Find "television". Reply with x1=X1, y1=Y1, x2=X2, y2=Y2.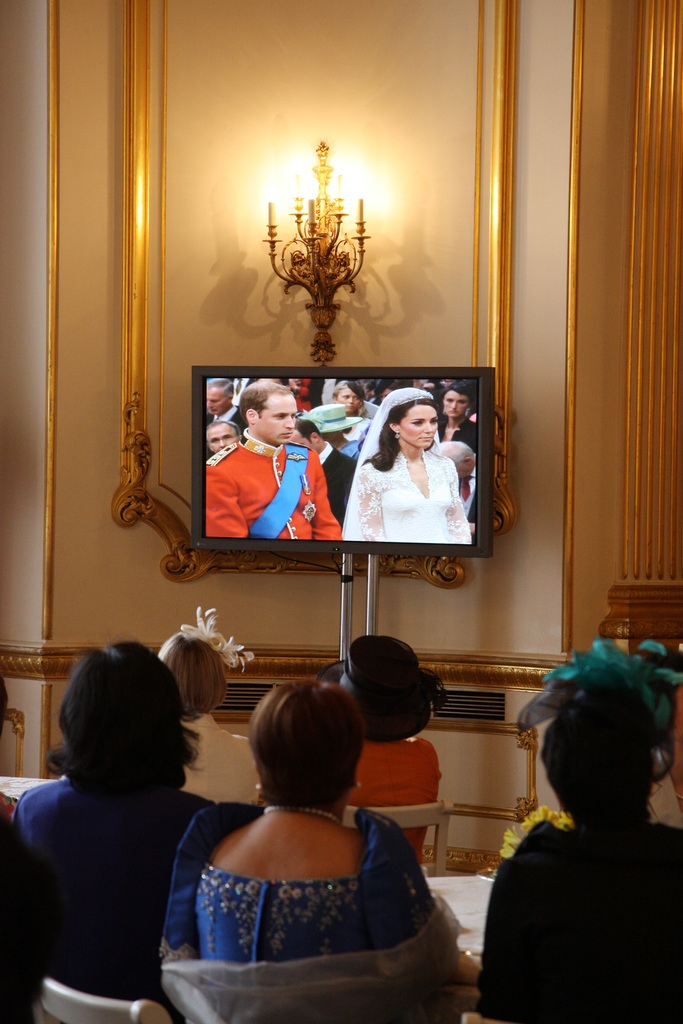
x1=192, y1=366, x2=495, y2=554.
